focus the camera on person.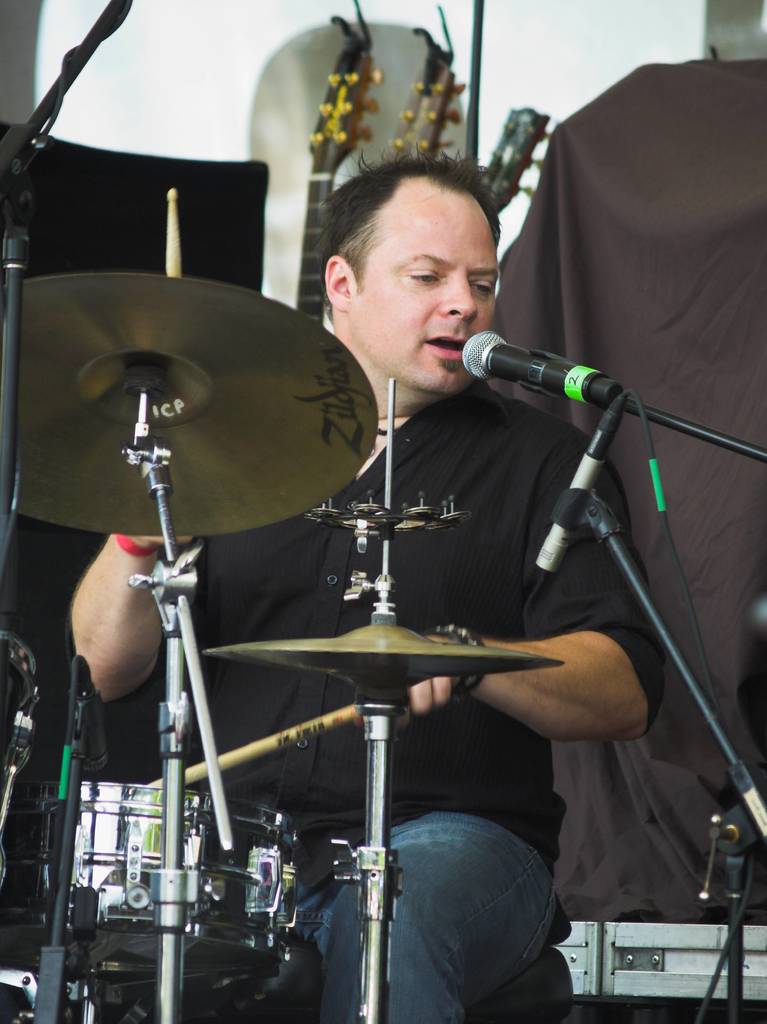
Focus region: Rect(65, 154, 669, 1014).
